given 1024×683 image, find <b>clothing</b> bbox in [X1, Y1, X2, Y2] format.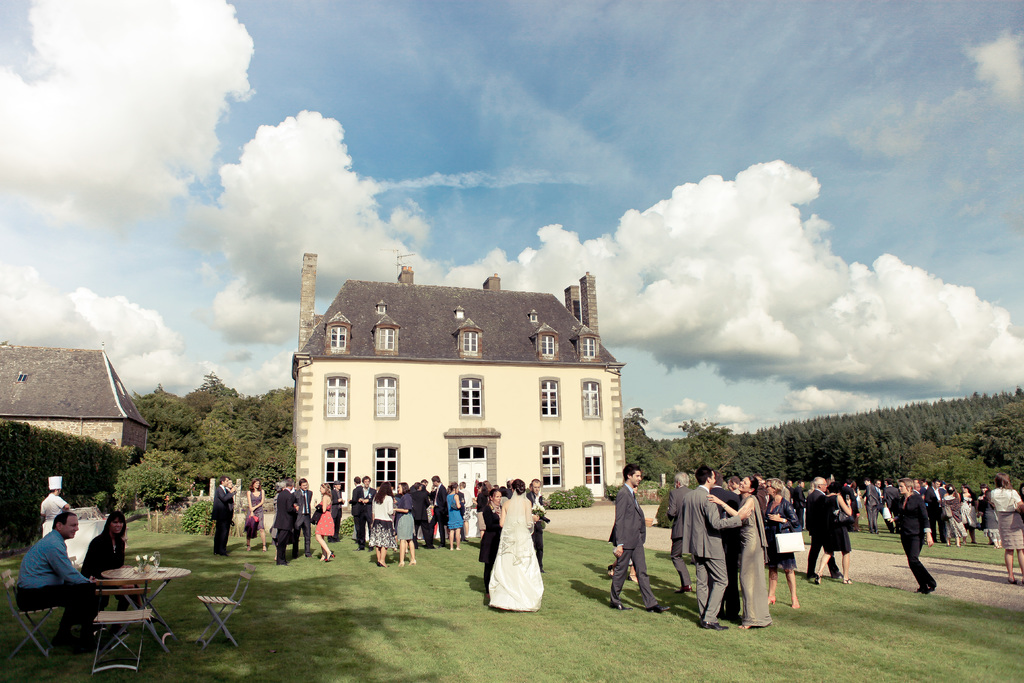
[885, 494, 934, 587].
